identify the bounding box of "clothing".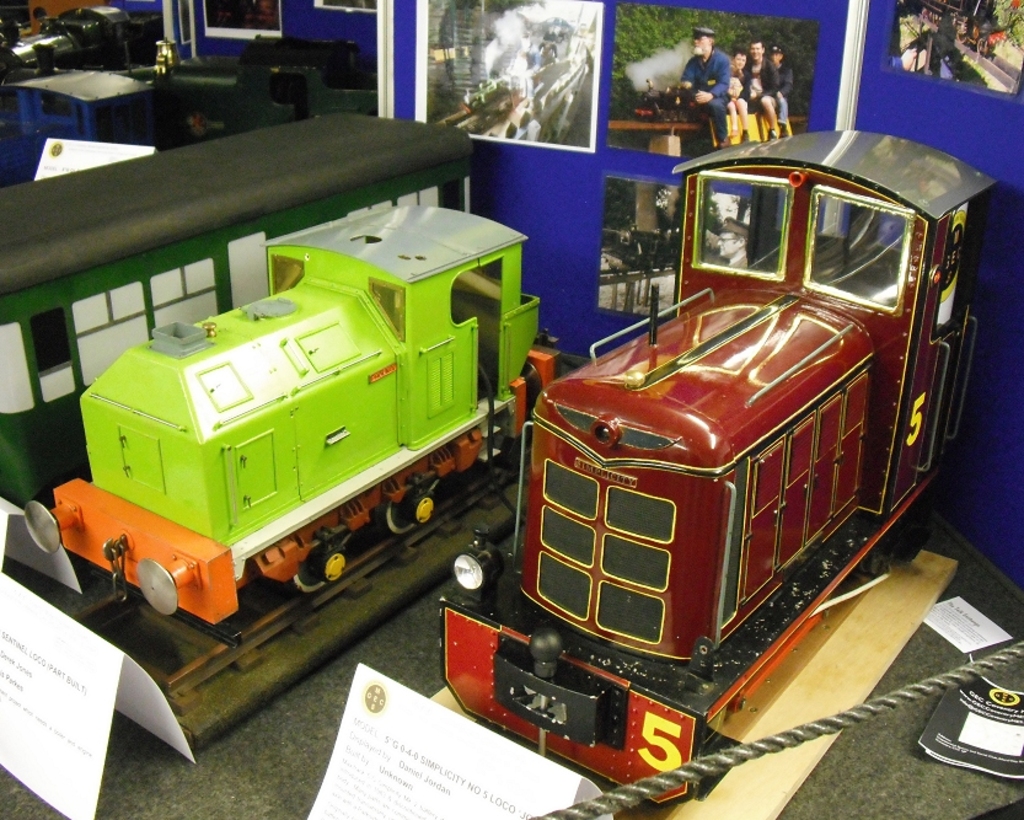
{"x1": 683, "y1": 50, "x2": 731, "y2": 143}.
